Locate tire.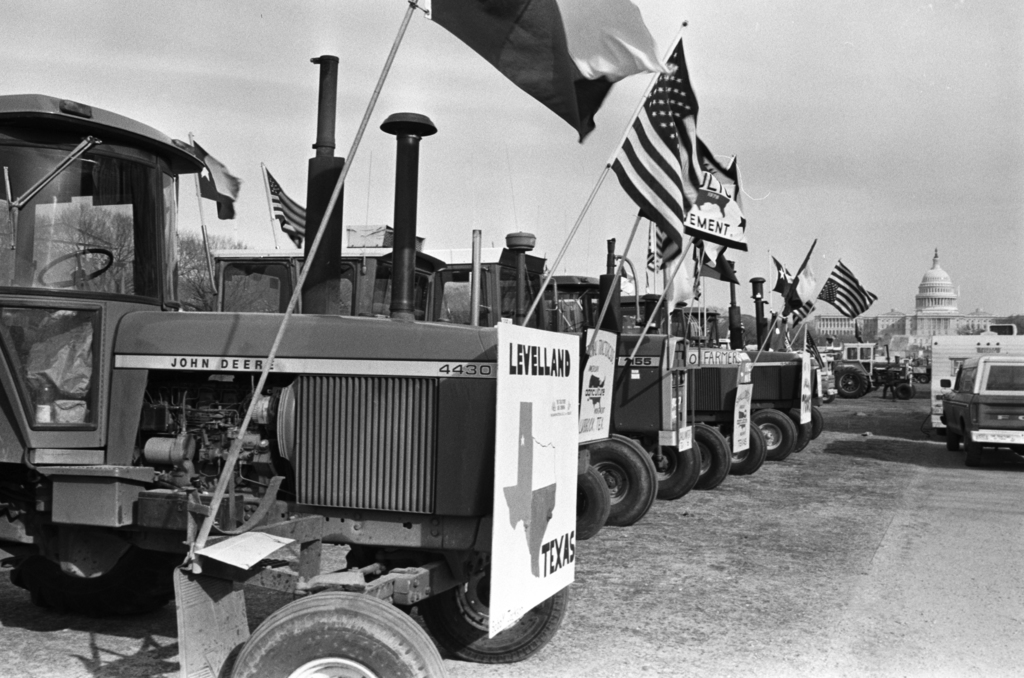
Bounding box: rect(788, 404, 814, 451).
